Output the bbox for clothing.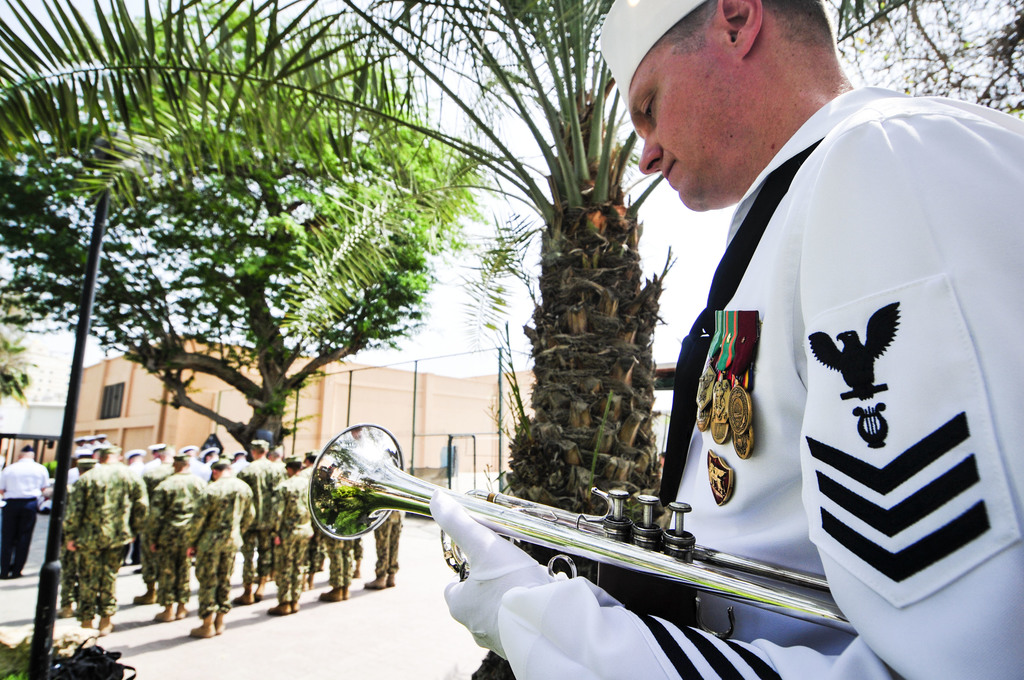
{"x1": 0, "y1": 458, "x2": 52, "y2": 576}.
